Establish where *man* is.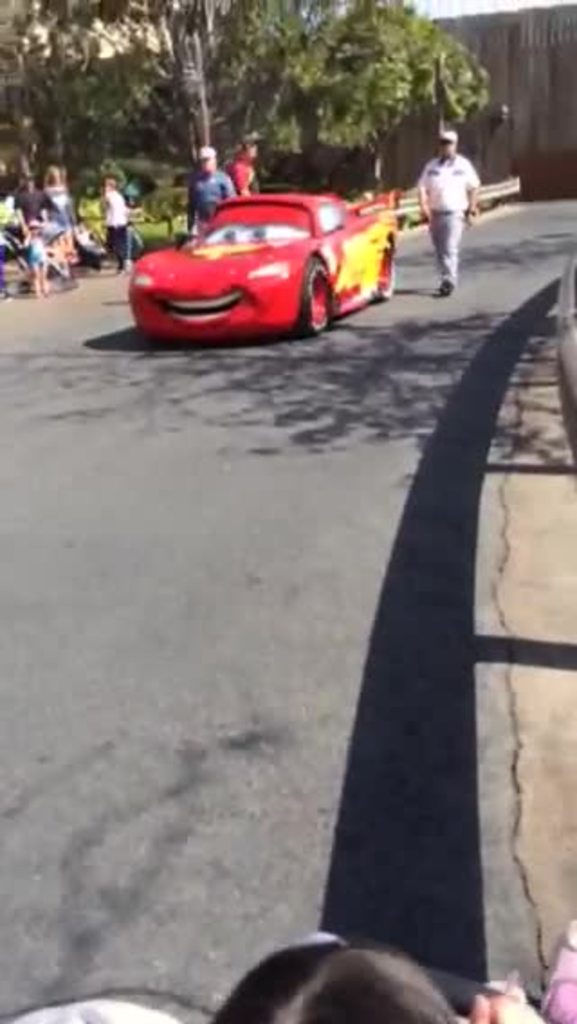
Established at bbox(227, 132, 260, 187).
